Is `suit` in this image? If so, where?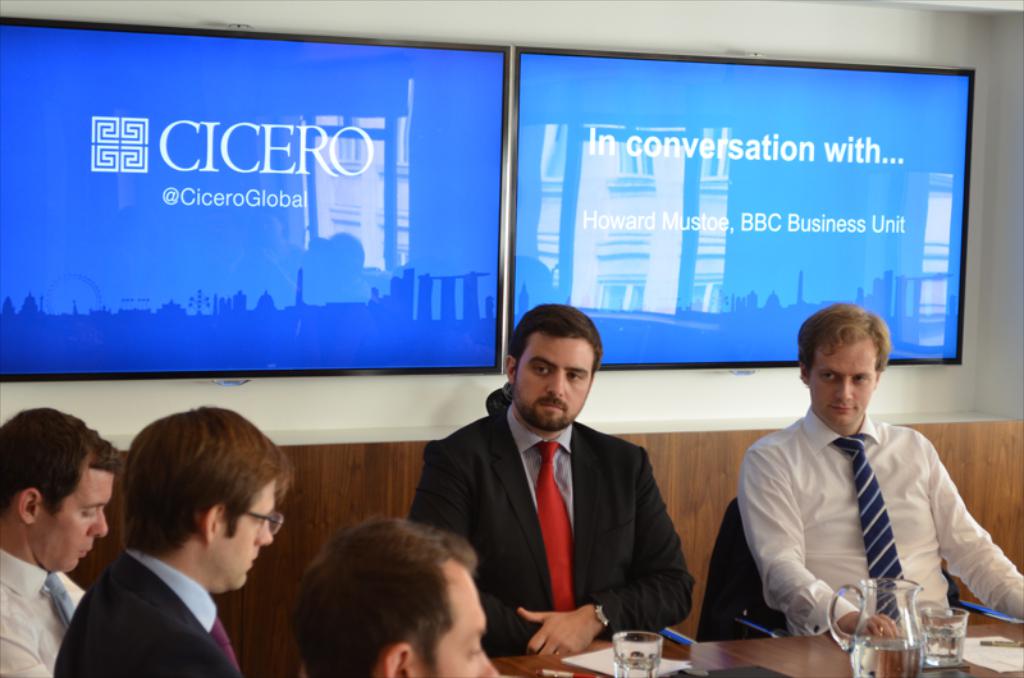
Yes, at <box>49,546,243,677</box>.
